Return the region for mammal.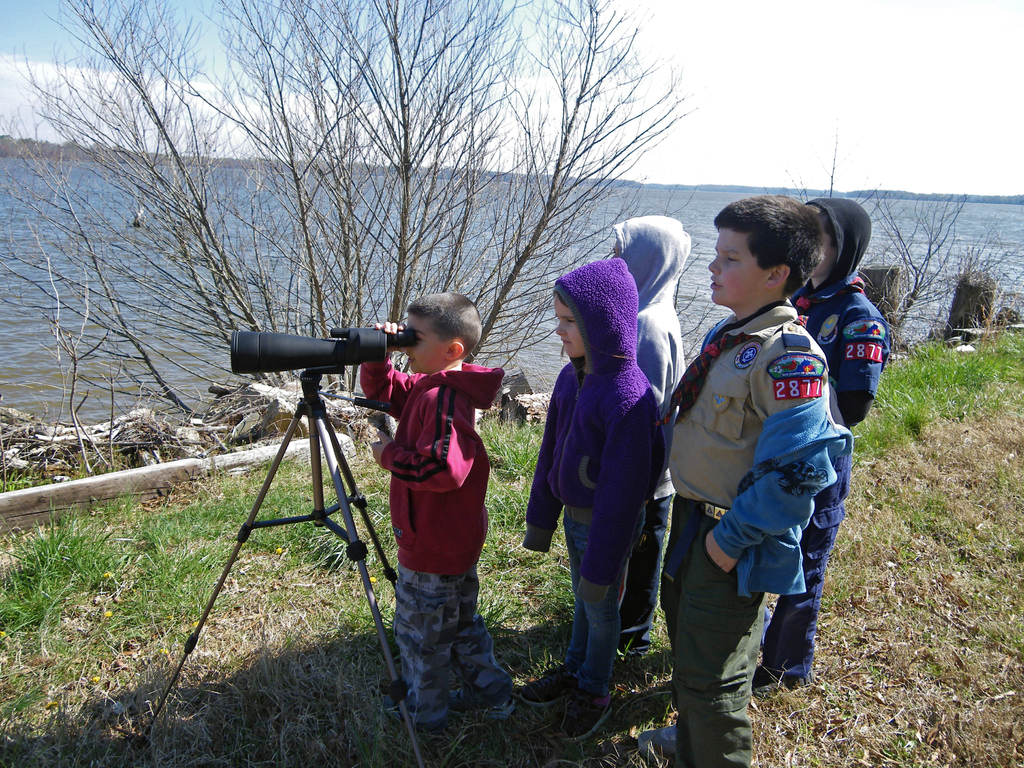
bbox=(754, 195, 893, 688).
